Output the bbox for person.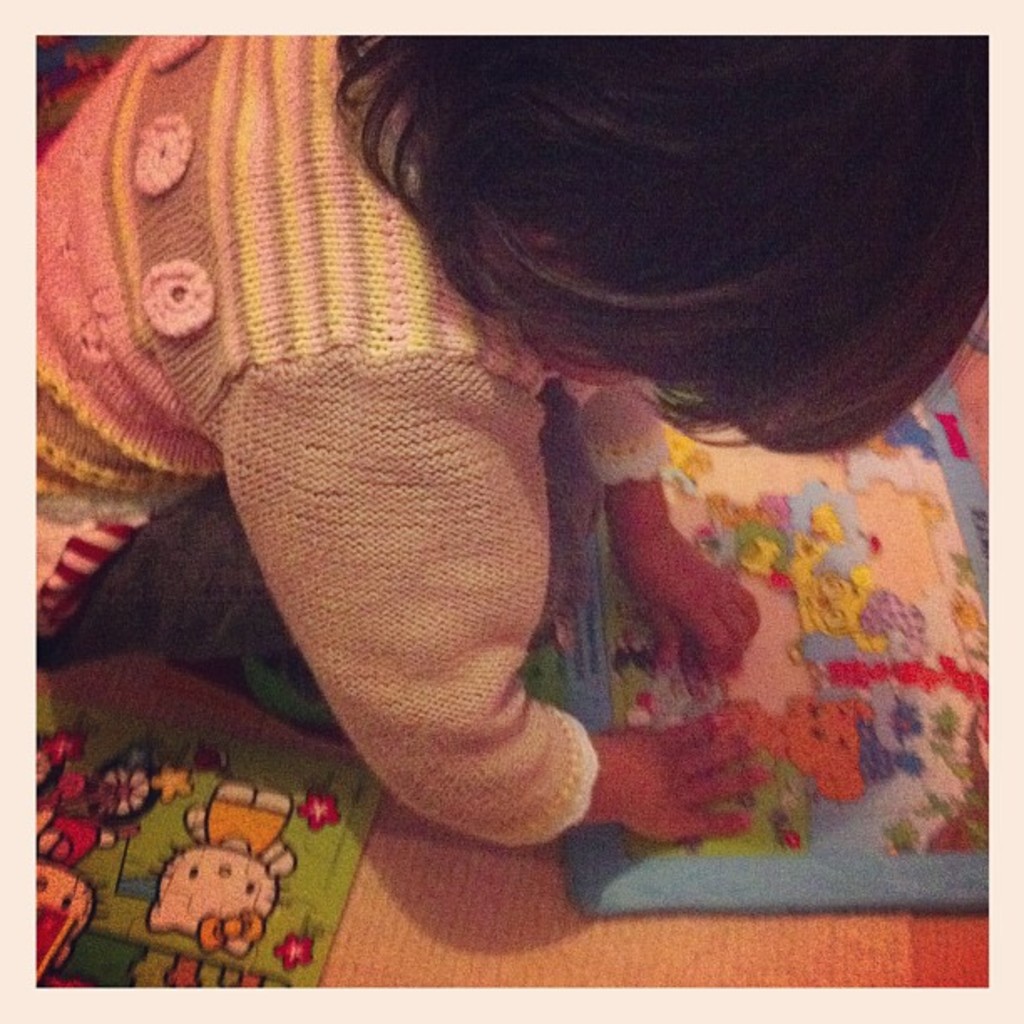
[left=28, top=28, right=996, bottom=847].
